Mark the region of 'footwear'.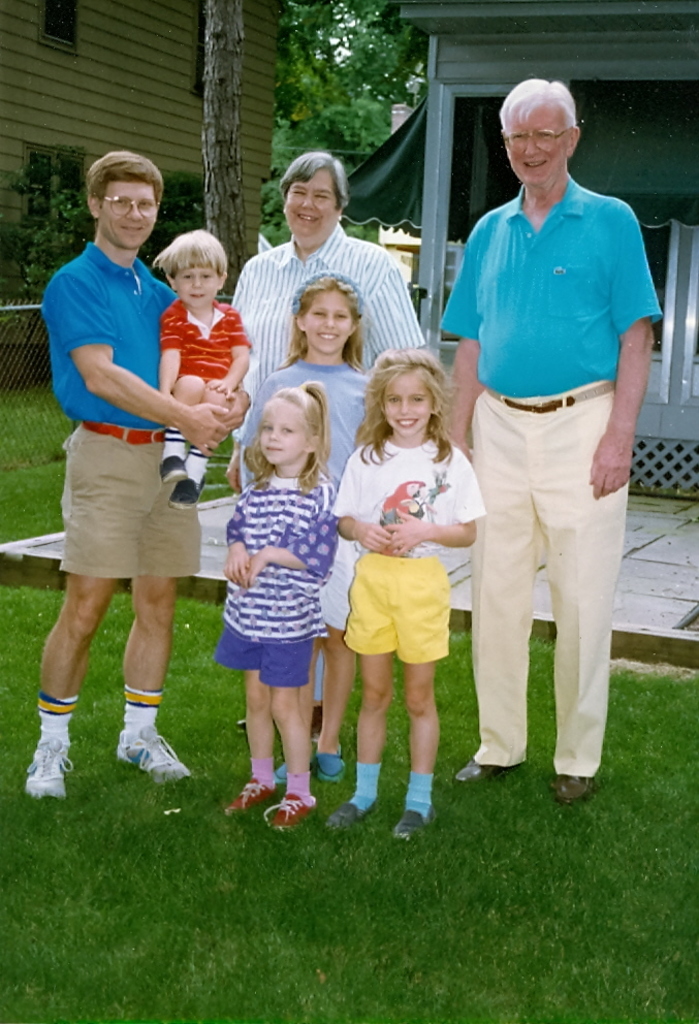
Region: [left=549, top=769, right=594, bottom=798].
